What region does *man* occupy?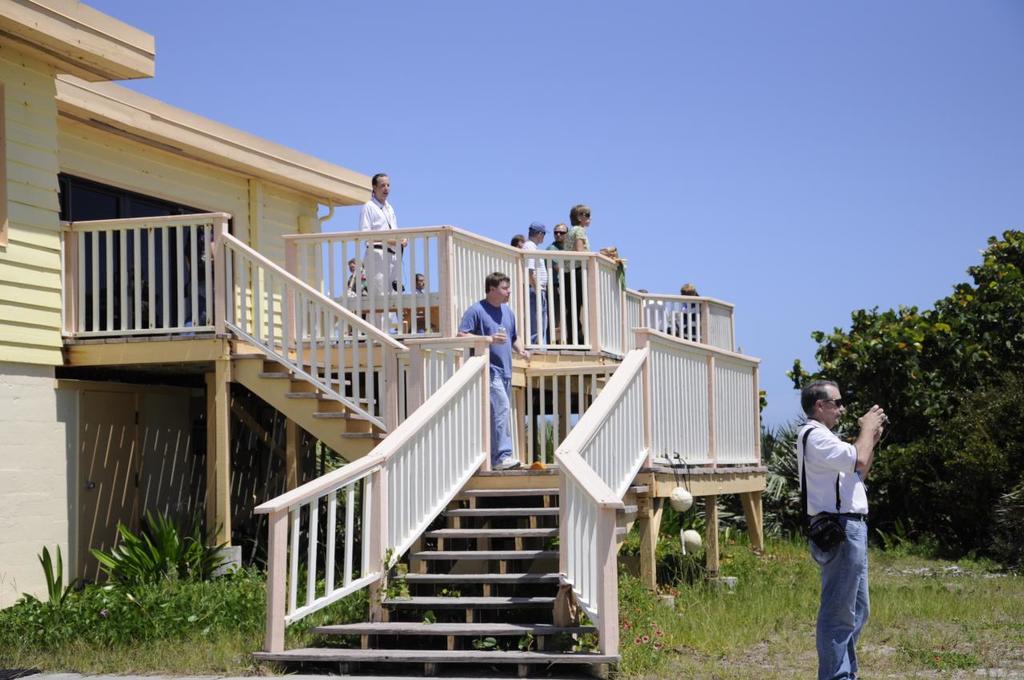
[left=806, top=388, right=892, bottom=670].
